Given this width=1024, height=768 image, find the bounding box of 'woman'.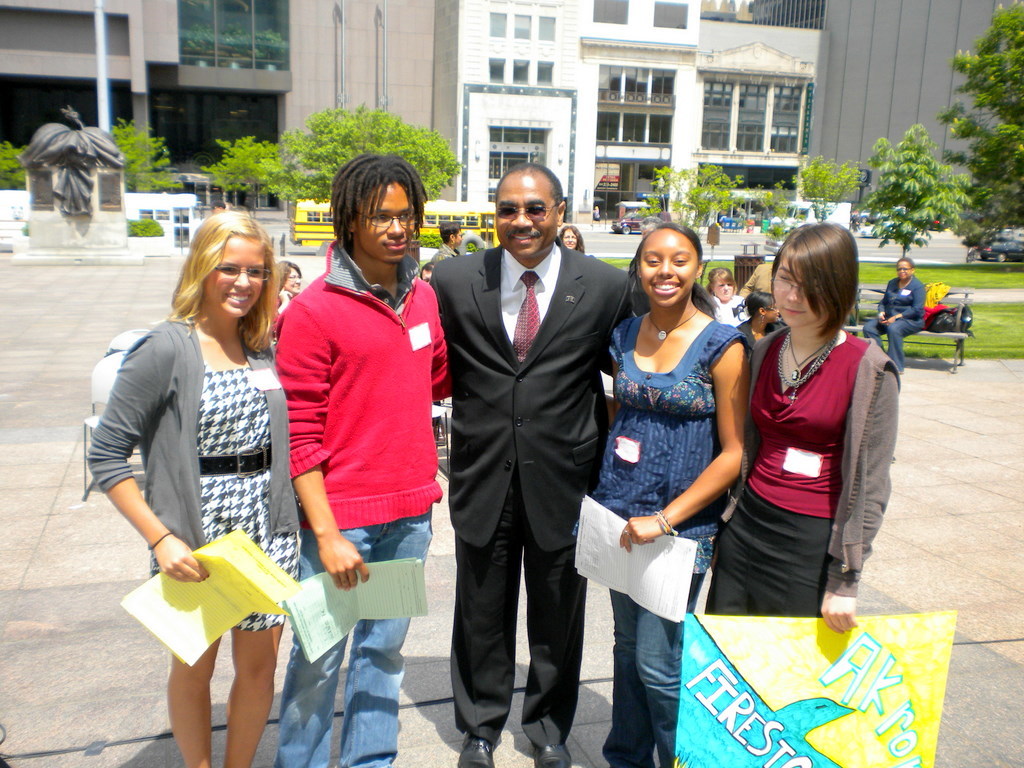
crop(736, 292, 781, 358).
